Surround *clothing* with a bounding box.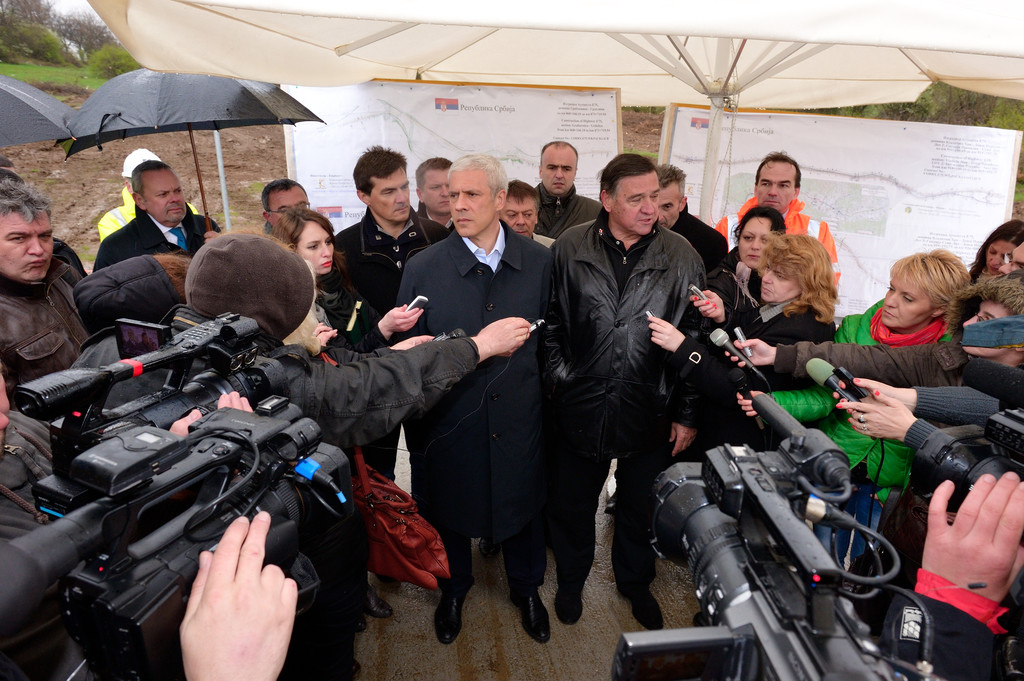
[673,291,835,452].
